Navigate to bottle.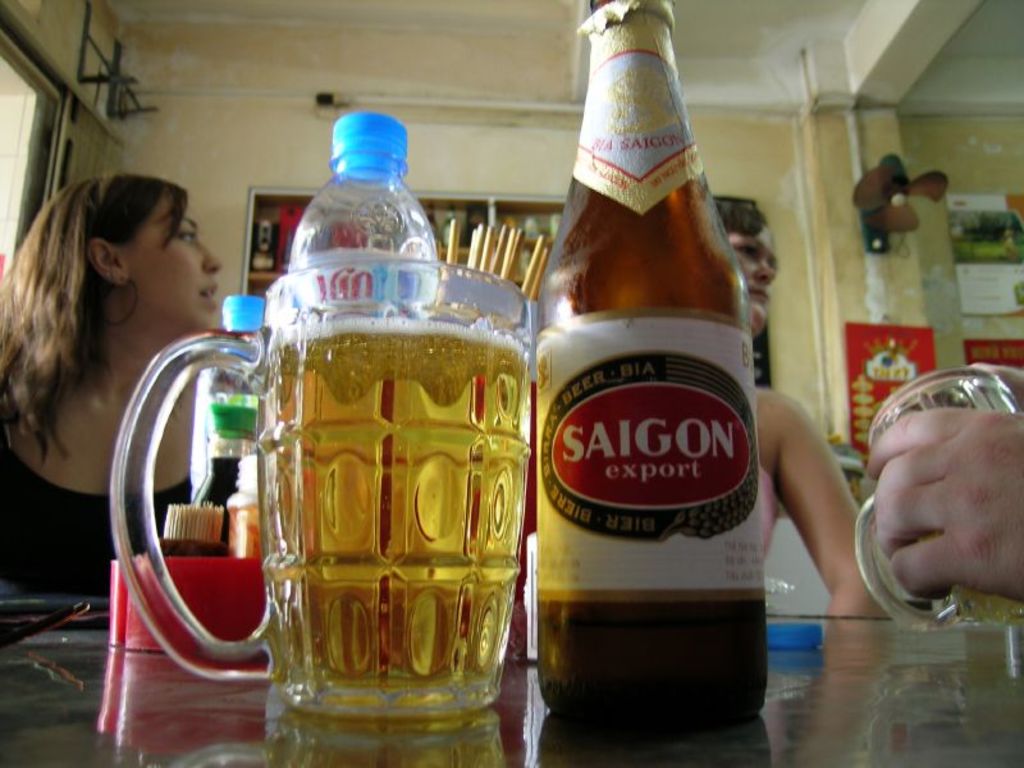
Navigation target: 282:113:451:314.
